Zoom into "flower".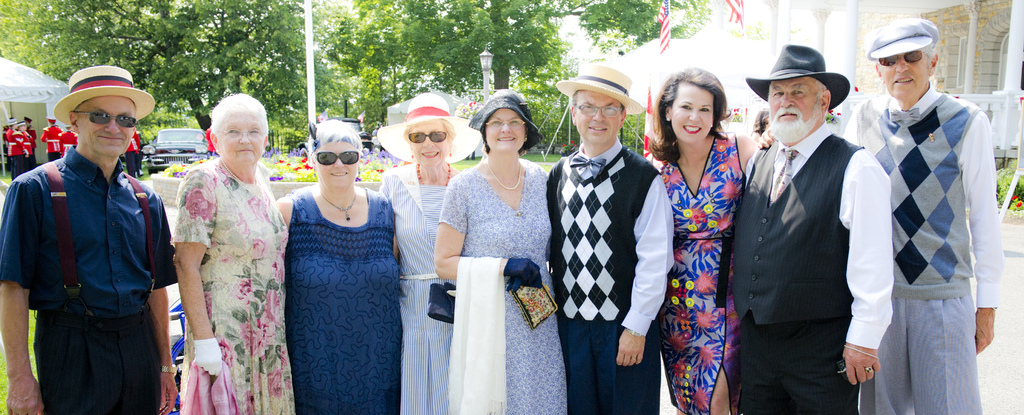
Zoom target: (204,291,213,322).
